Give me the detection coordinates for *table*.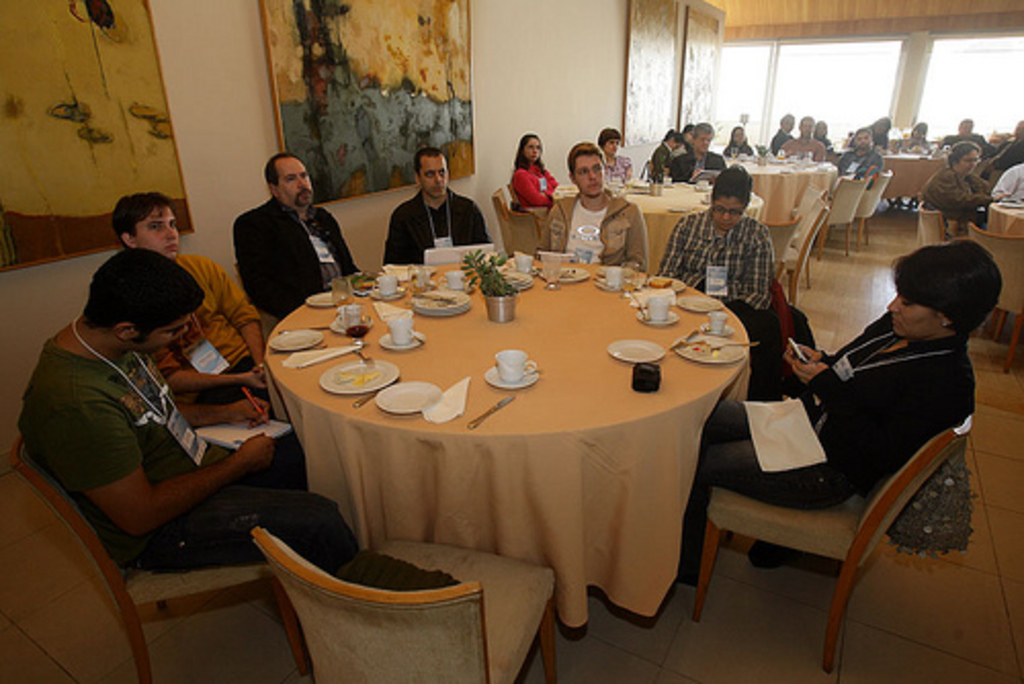
pyautogui.locateOnScreen(836, 149, 948, 205).
